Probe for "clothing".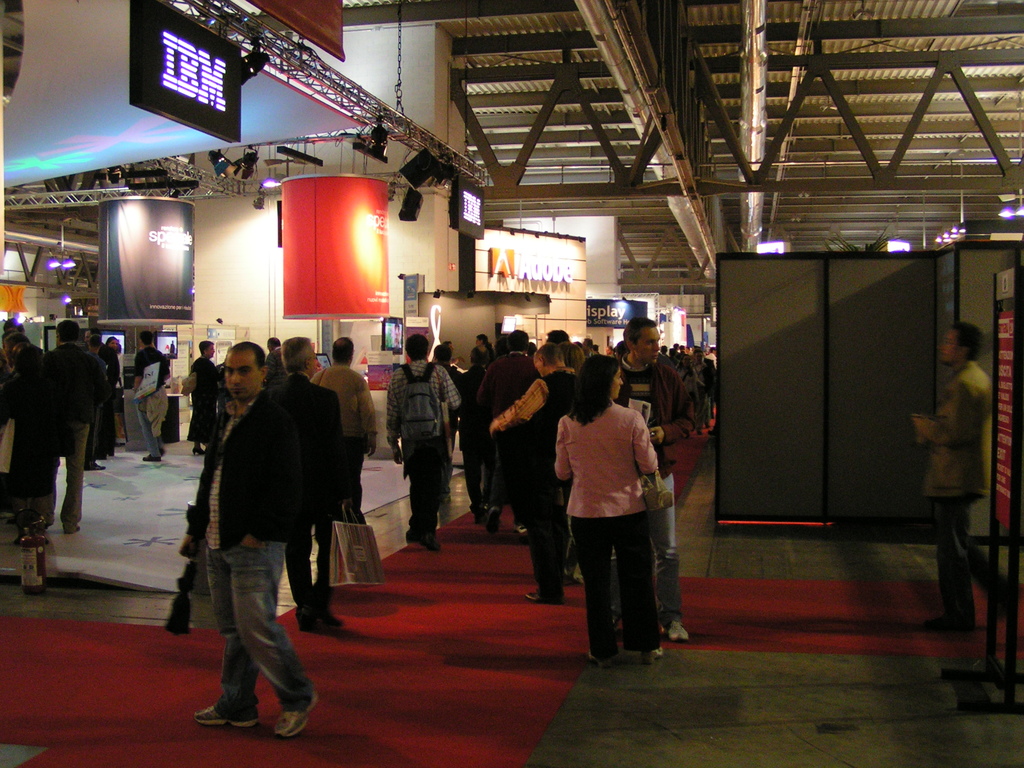
Probe result: crop(191, 379, 310, 742).
